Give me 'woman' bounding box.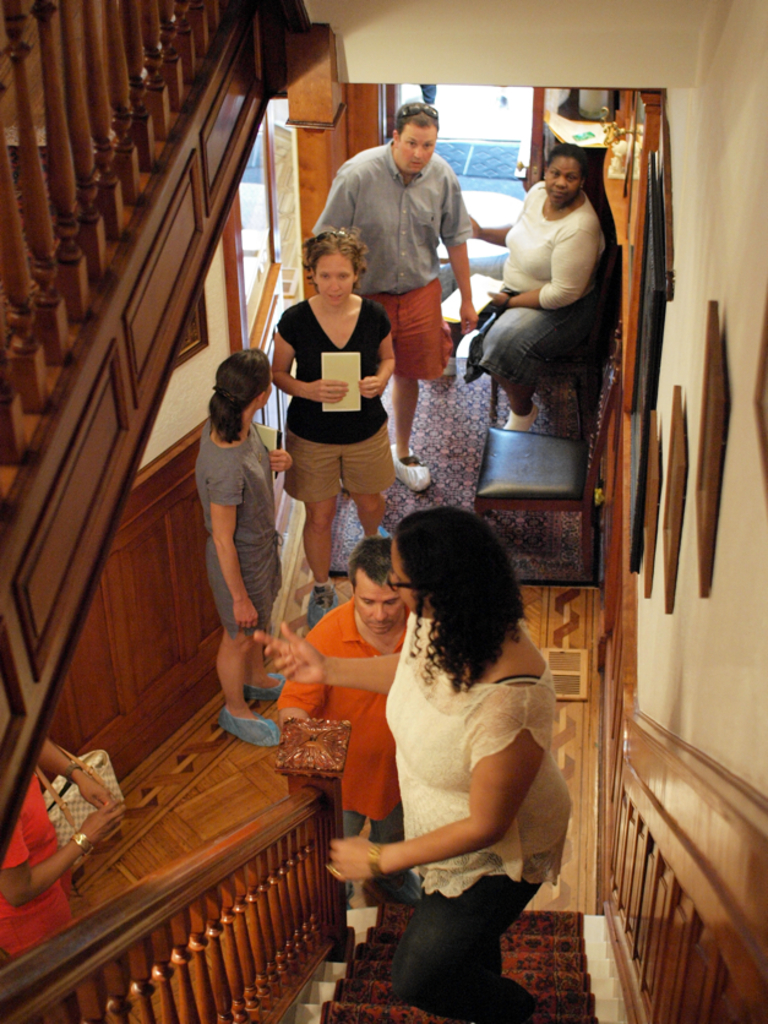
{"x1": 191, "y1": 348, "x2": 293, "y2": 748}.
